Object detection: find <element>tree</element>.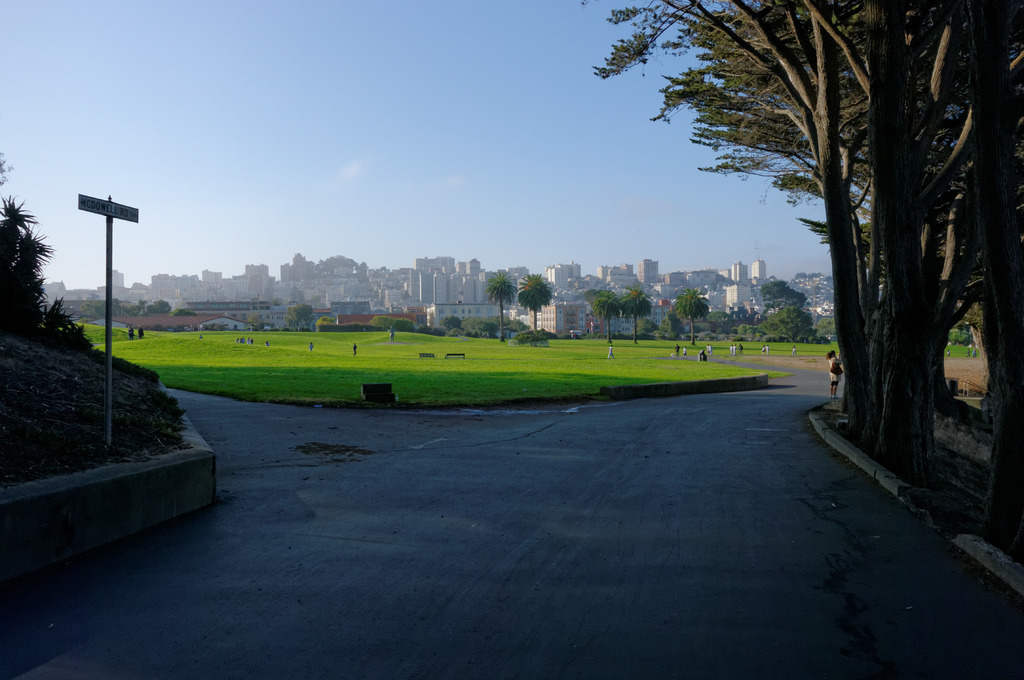
[x1=588, y1=288, x2=624, y2=344].
